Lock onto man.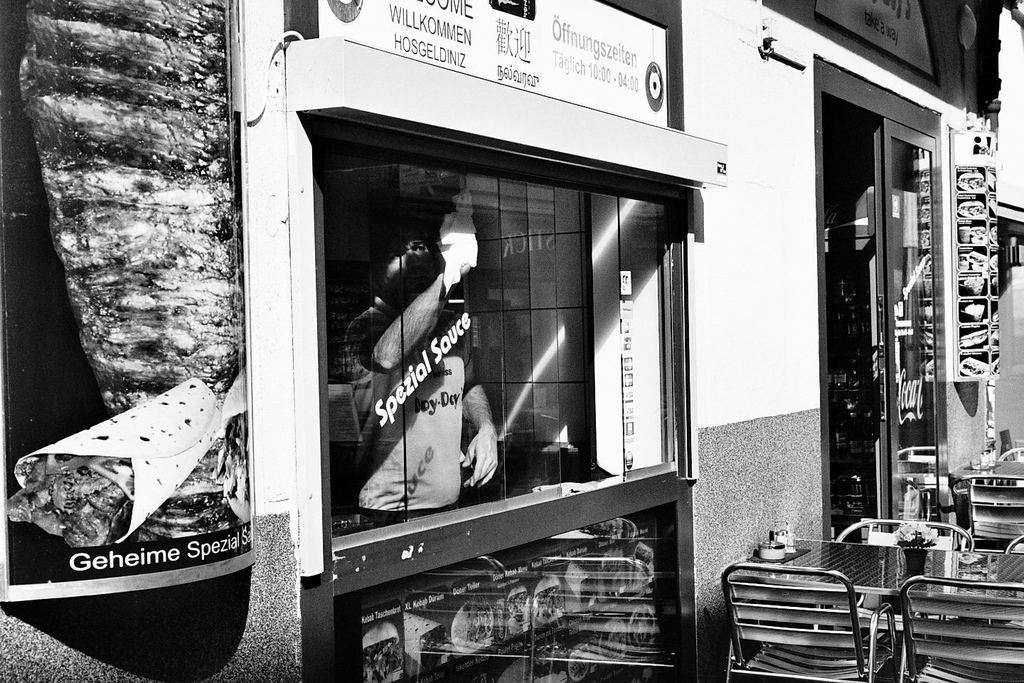
Locked: box=[359, 223, 496, 544].
